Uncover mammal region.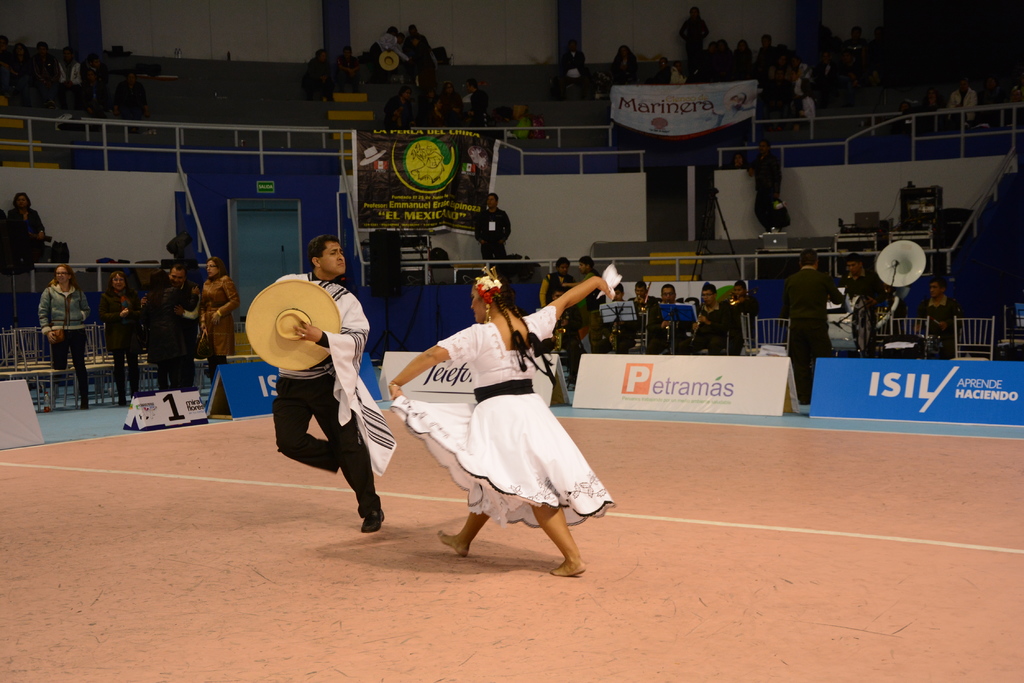
Uncovered: box=[604, 284, 635, 362].
